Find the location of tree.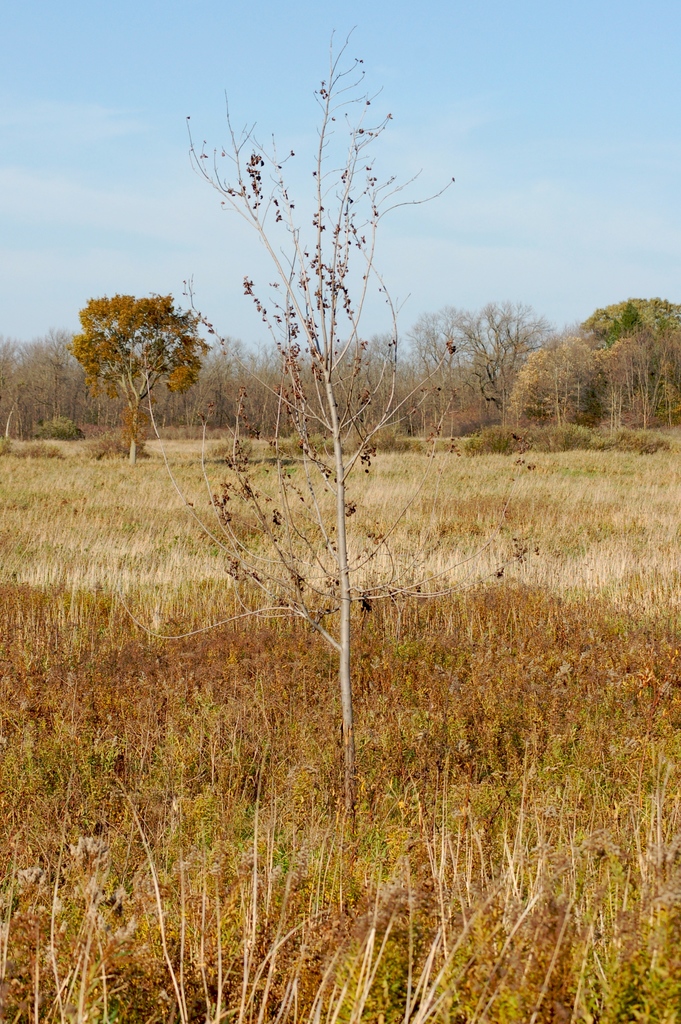
Location: 320, 329, 407, 439.
